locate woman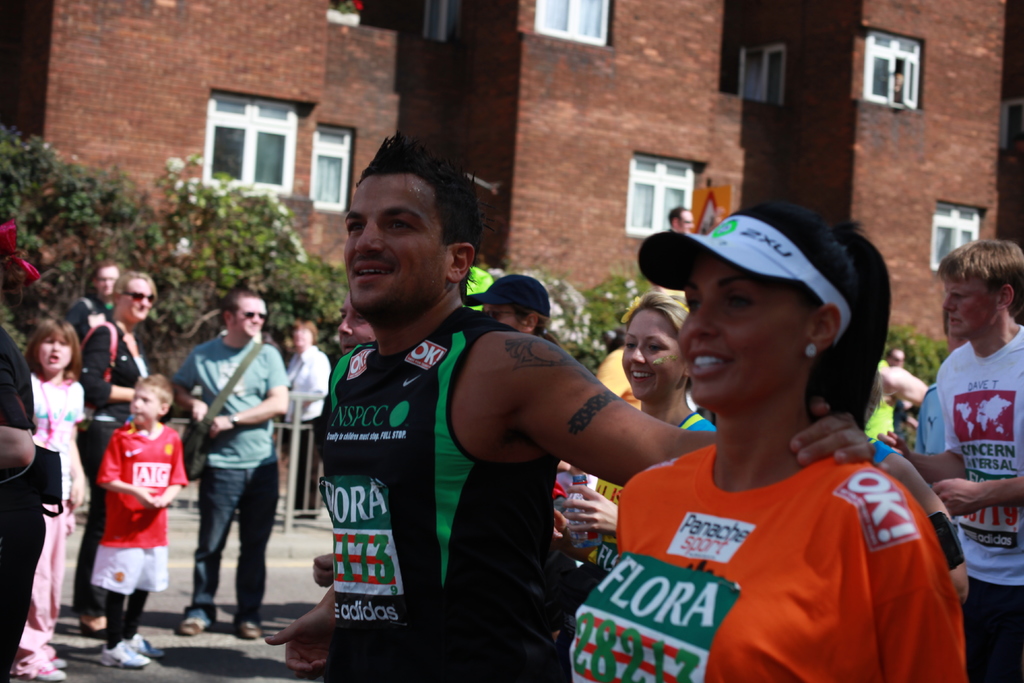
bbox=(552, 290, 714, 584)
